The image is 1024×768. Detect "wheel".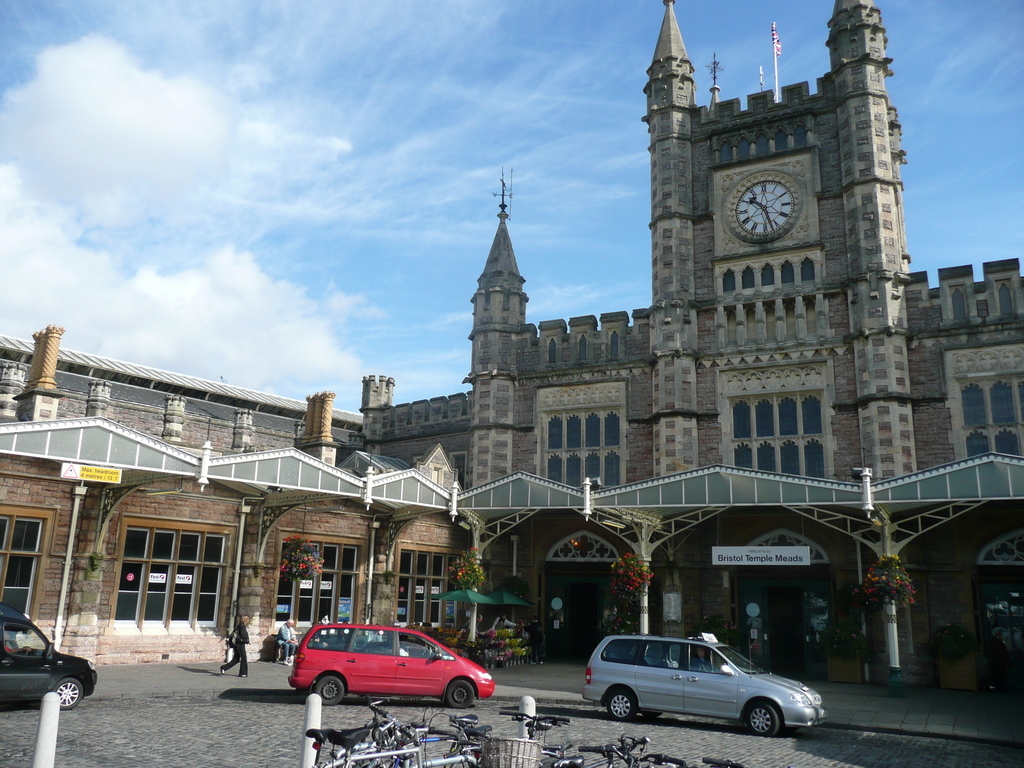
Detection: x1=53, y1=680, x2=85, y2=710.
